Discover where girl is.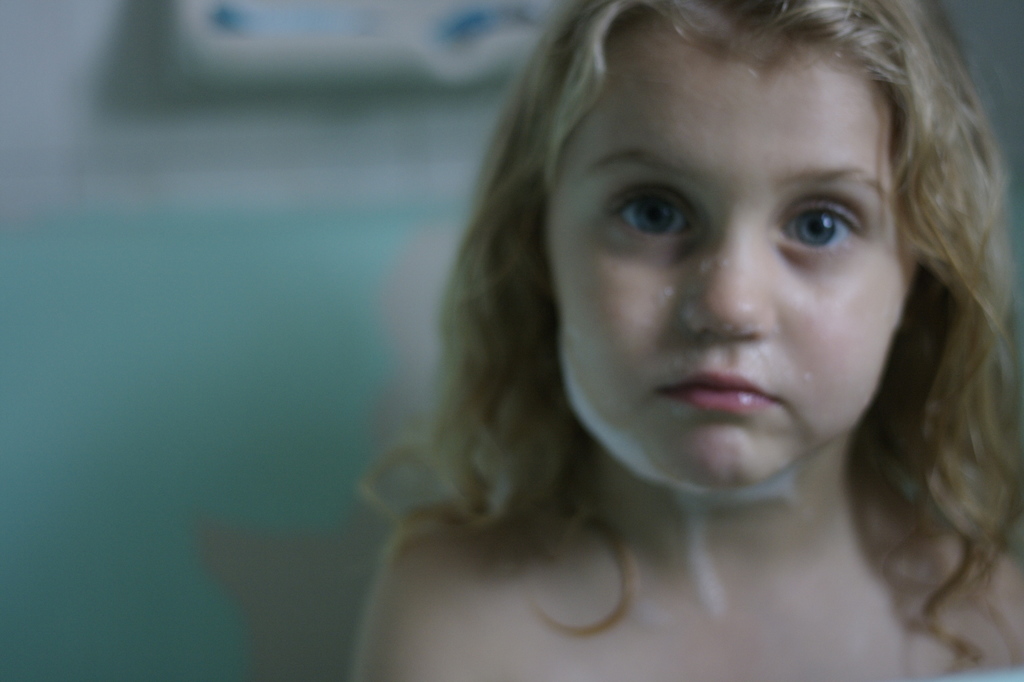
Discovered at Rect(346, 0, 1023, 681).
